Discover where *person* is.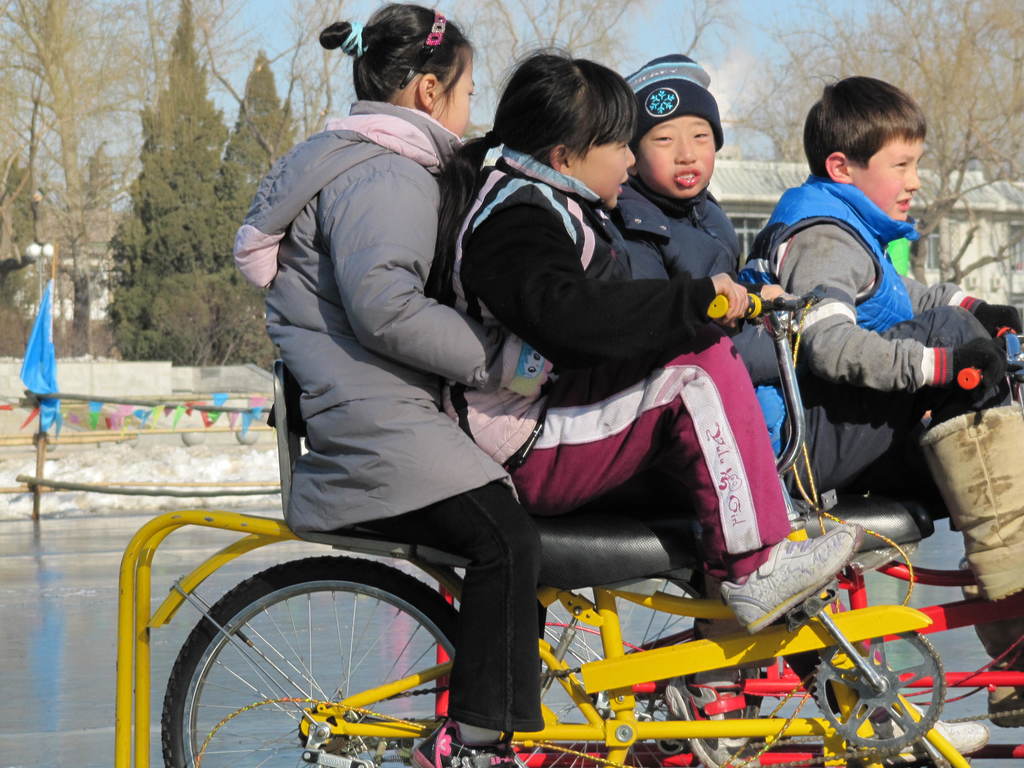
Discovered at Rect(607, 38, 1014, 598).
